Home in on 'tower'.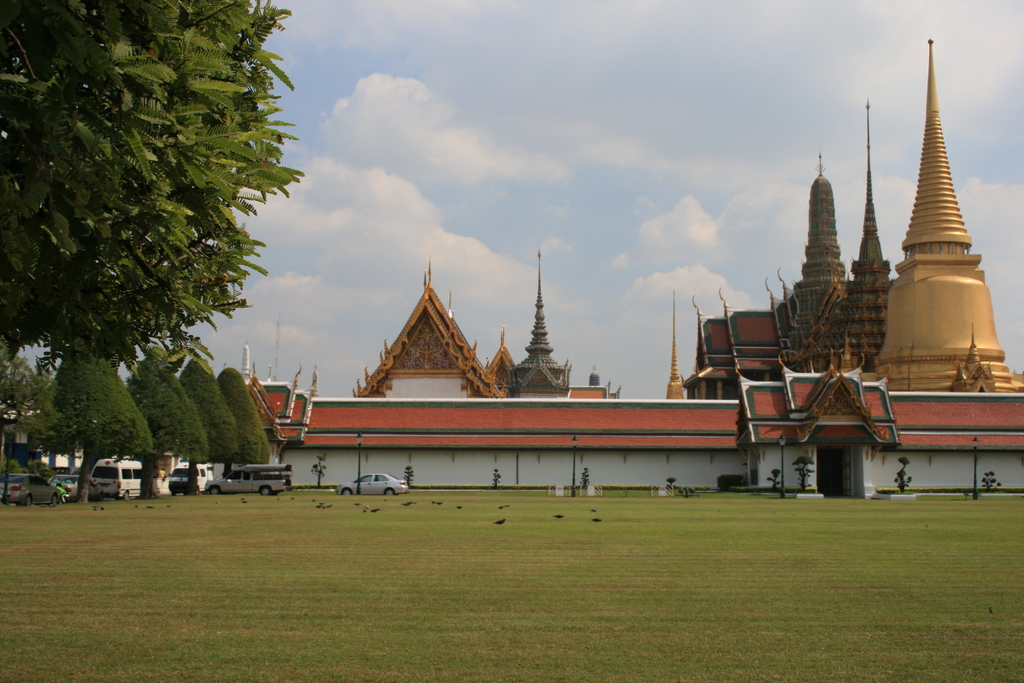
Homed in at x1=791 y1=152 x2=845 y2=342.
